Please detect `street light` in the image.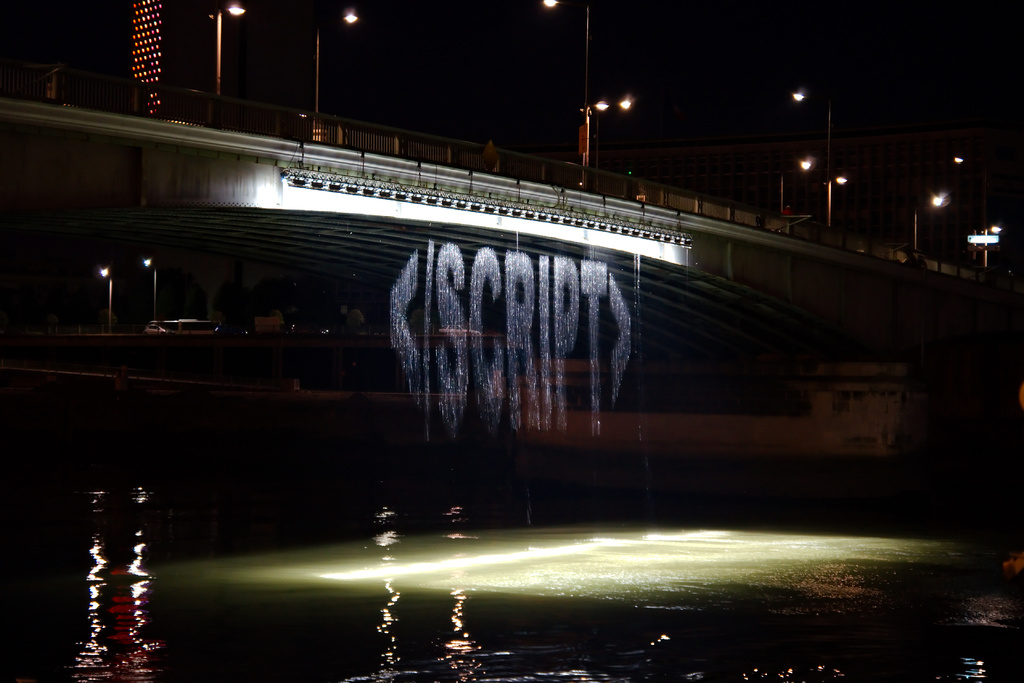
l=214, t=1, r=248, b=100.
